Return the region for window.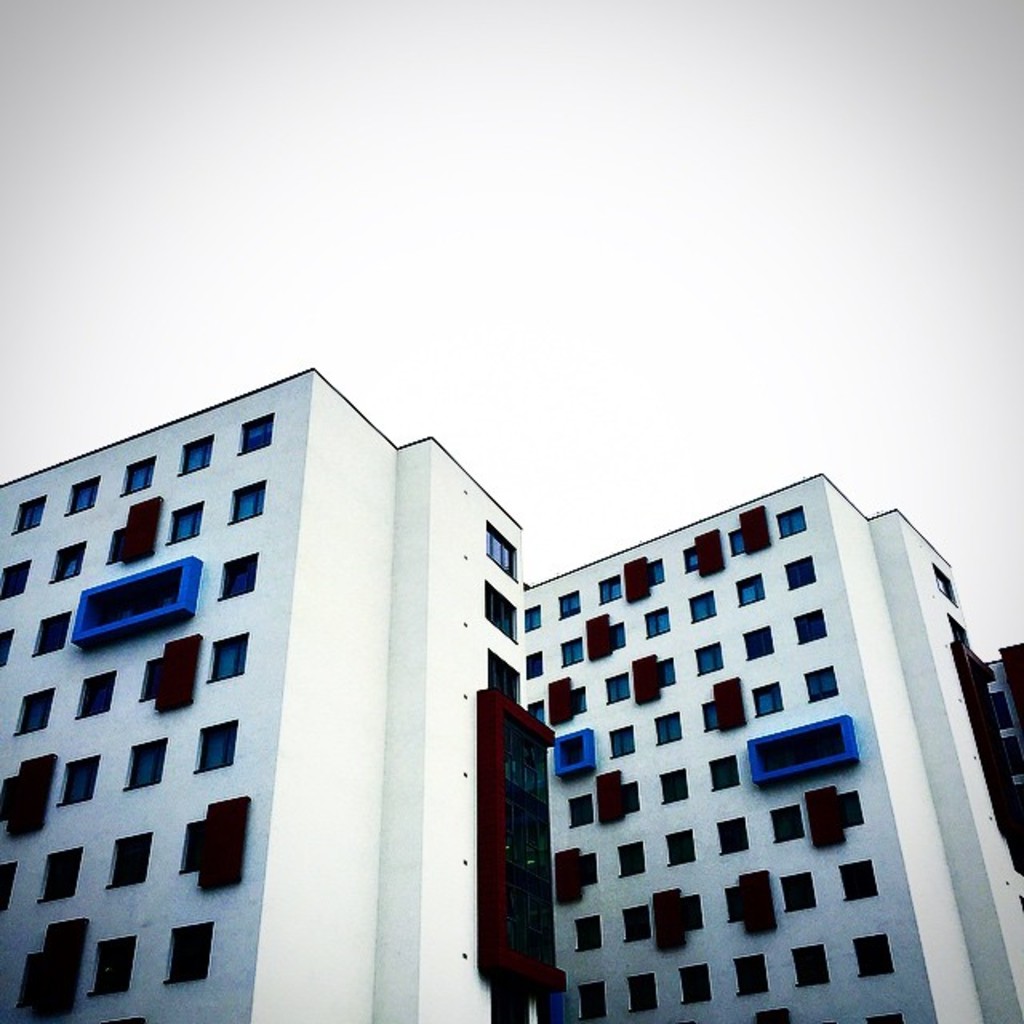
bbox=(662, 827, 698, 864).
